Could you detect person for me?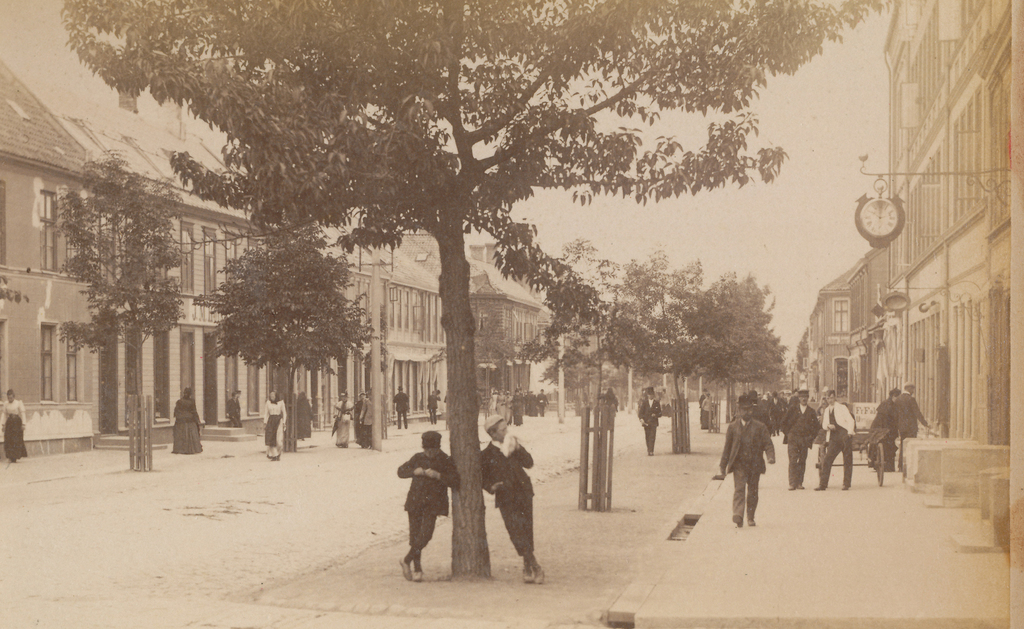
Detection result: crop(714, 394, 775, 529).
